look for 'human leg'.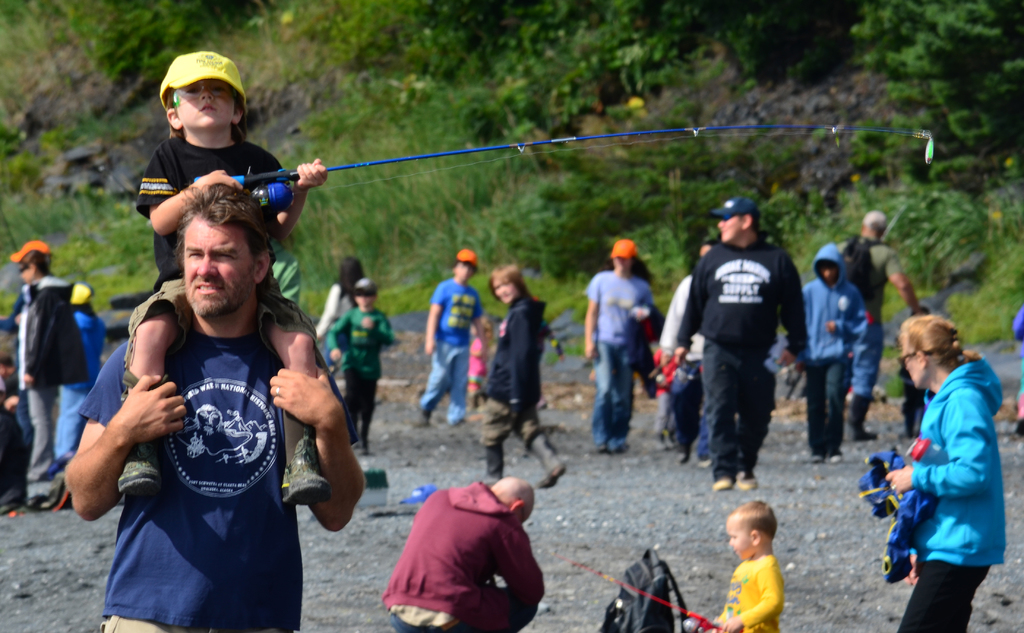
Found: x1=481 y1=366 x2=511 y2=479.
